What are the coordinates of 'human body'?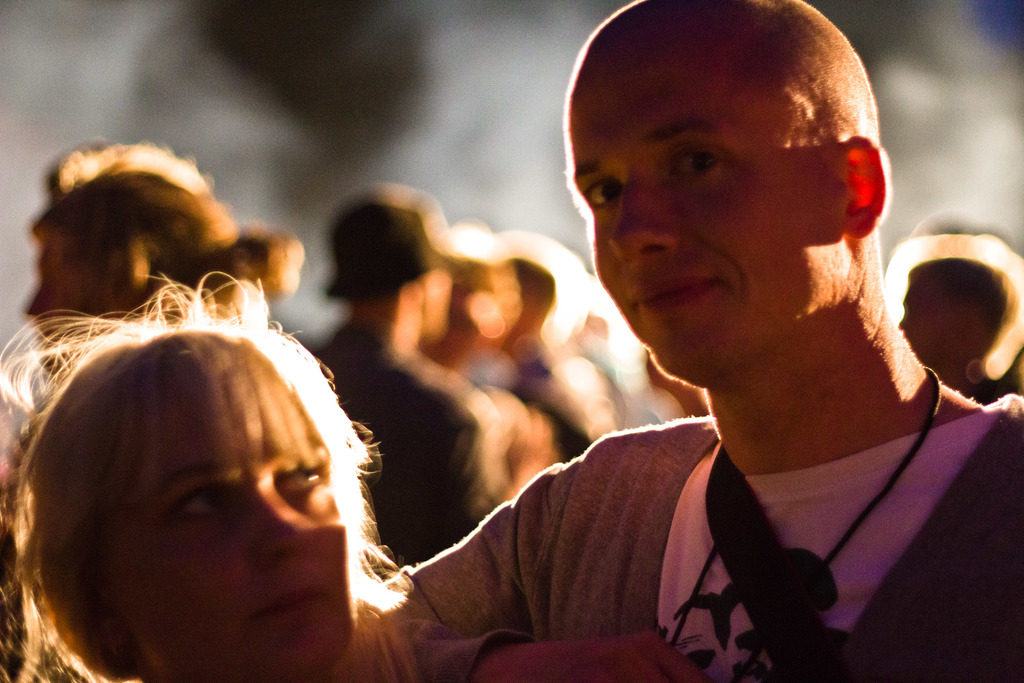
pyautogui.locateOnScreen(342, 181, 501, 565).
